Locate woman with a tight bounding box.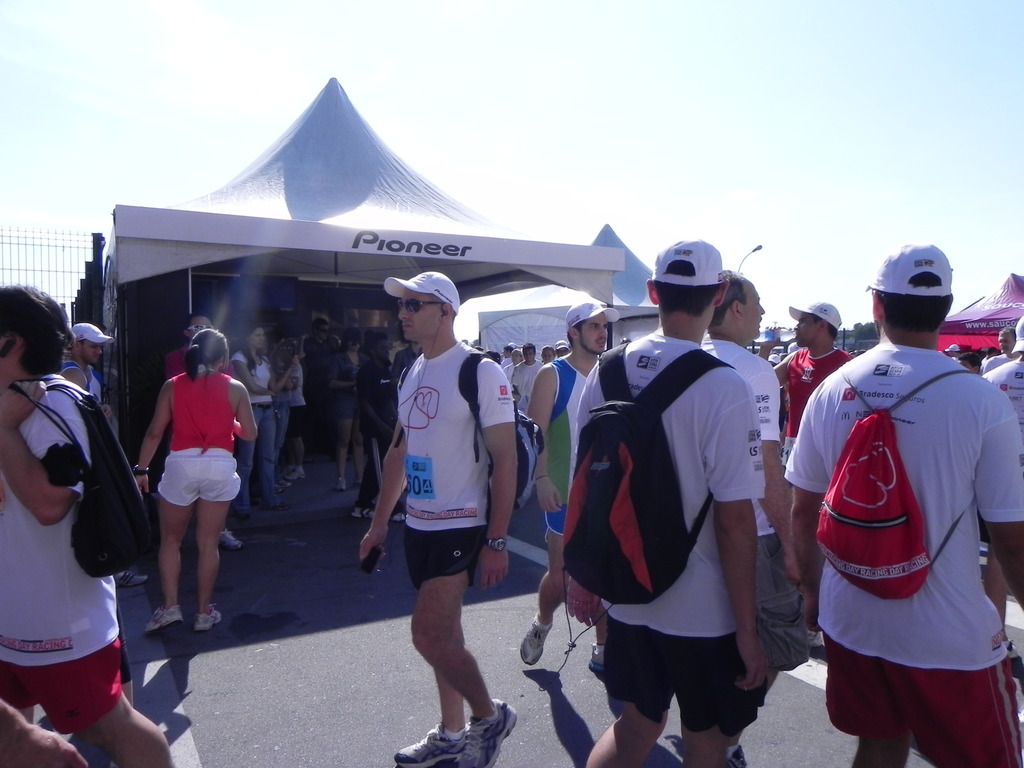
rect(139, 327, 259, 640).
